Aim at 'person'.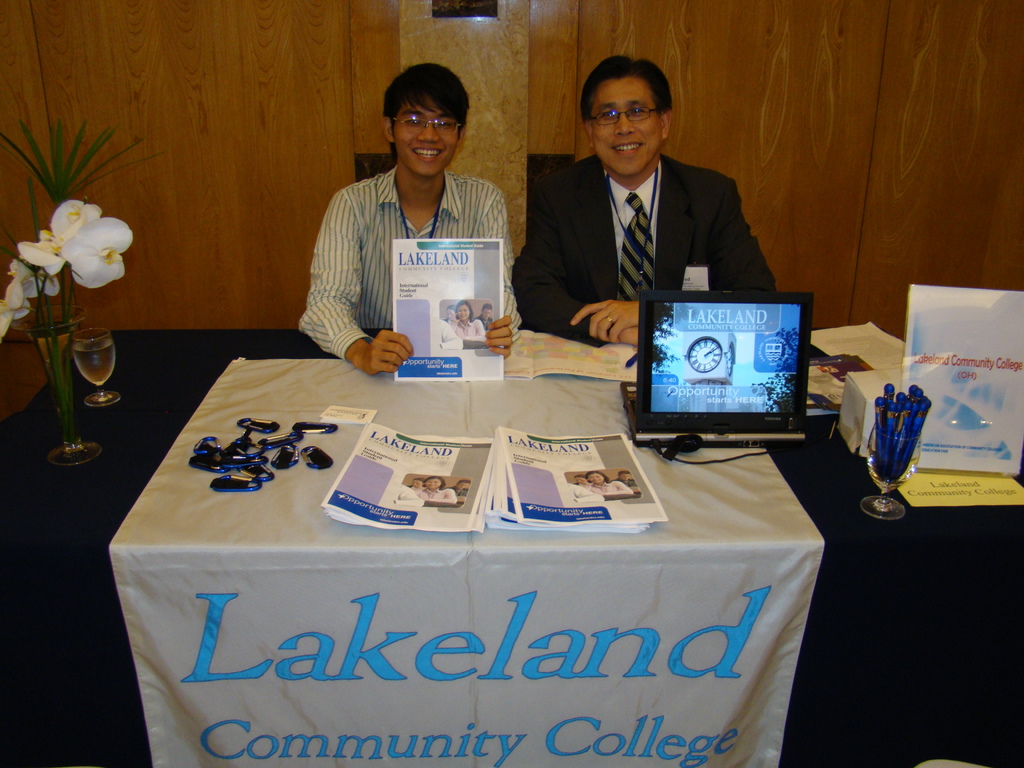
Aimed at pyautogui.locateOnScreen(475, 301, 493, 328).
